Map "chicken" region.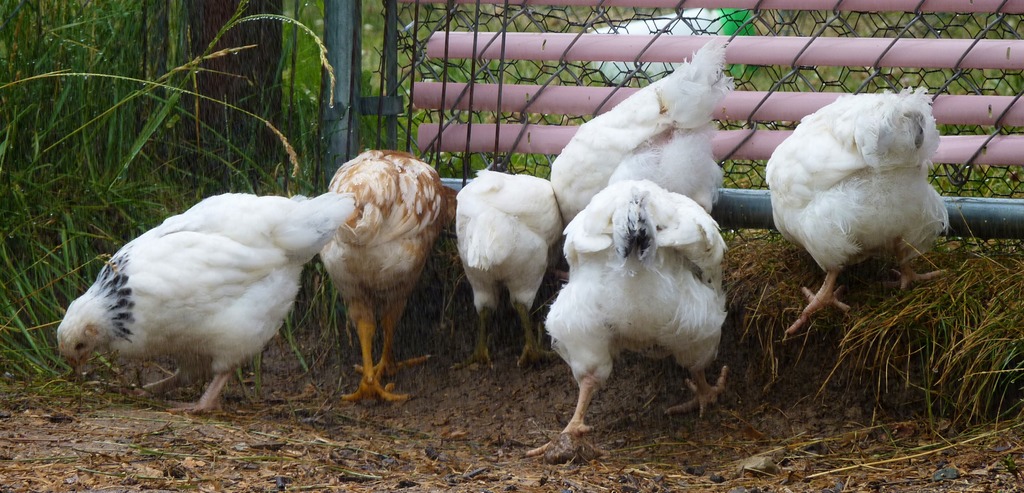
Mapped to crop(514, 180, 733, 465).
